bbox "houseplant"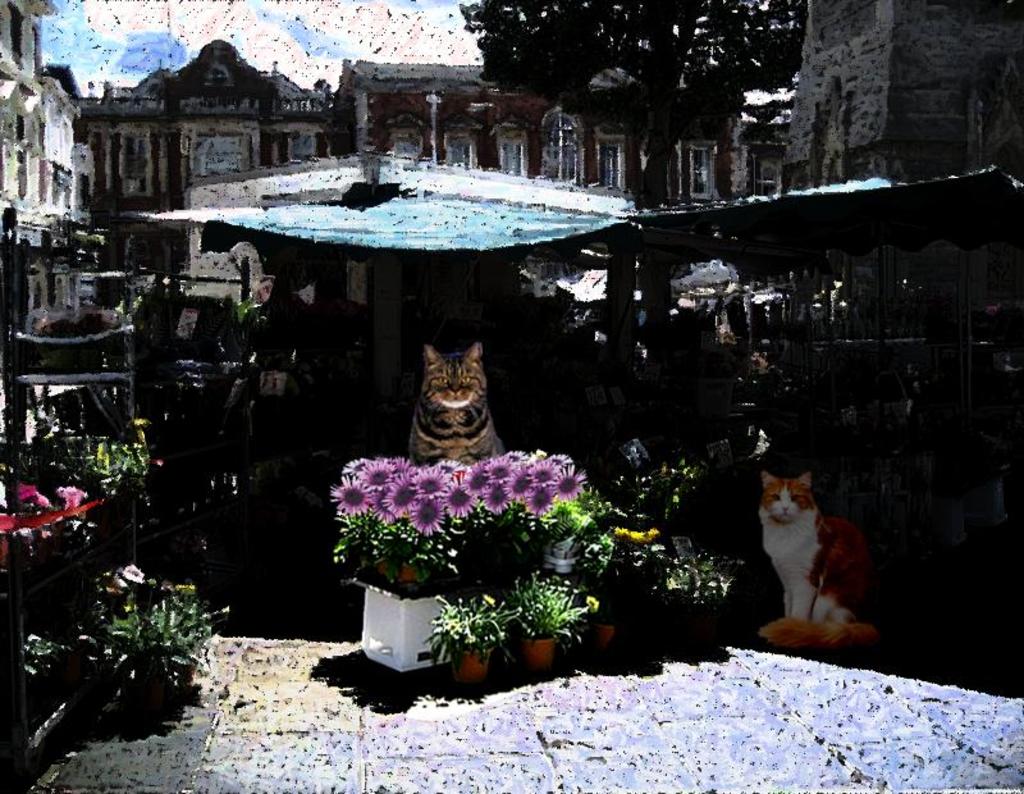
bbox=[61, 547, 211, 721]
